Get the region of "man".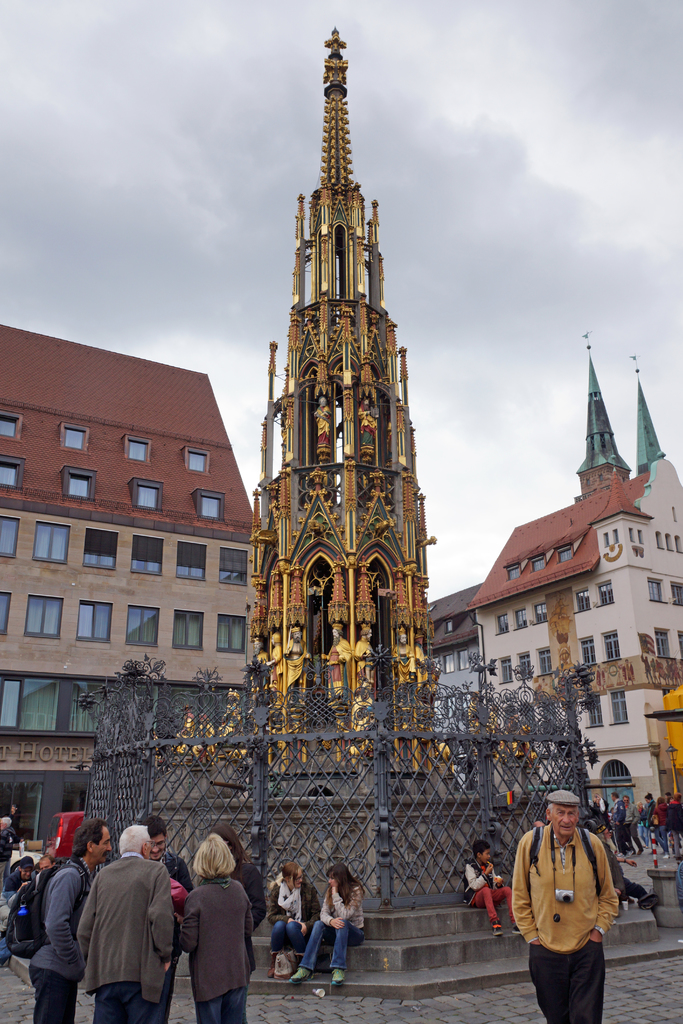
bbox=(410, 634, 430, 685).
